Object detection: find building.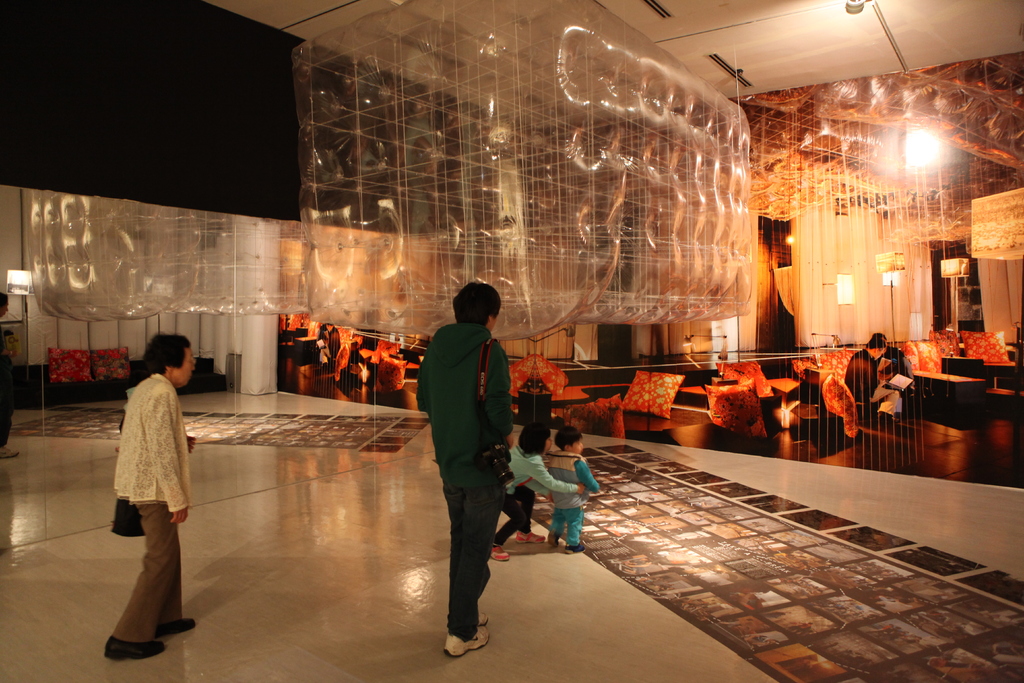
{"left": 0, "top": 0, "right": 1023, "bottom": 682}.
